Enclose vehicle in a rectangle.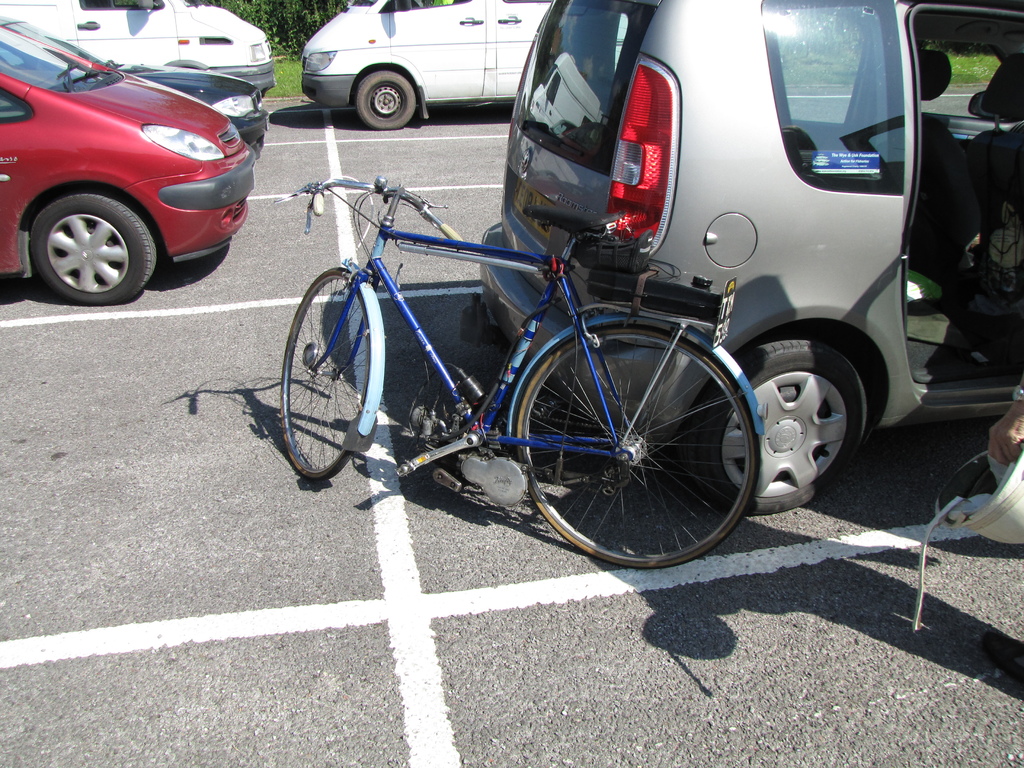
{"left": 476, "top": 0, "right": 1023, "bottom": 516}.
